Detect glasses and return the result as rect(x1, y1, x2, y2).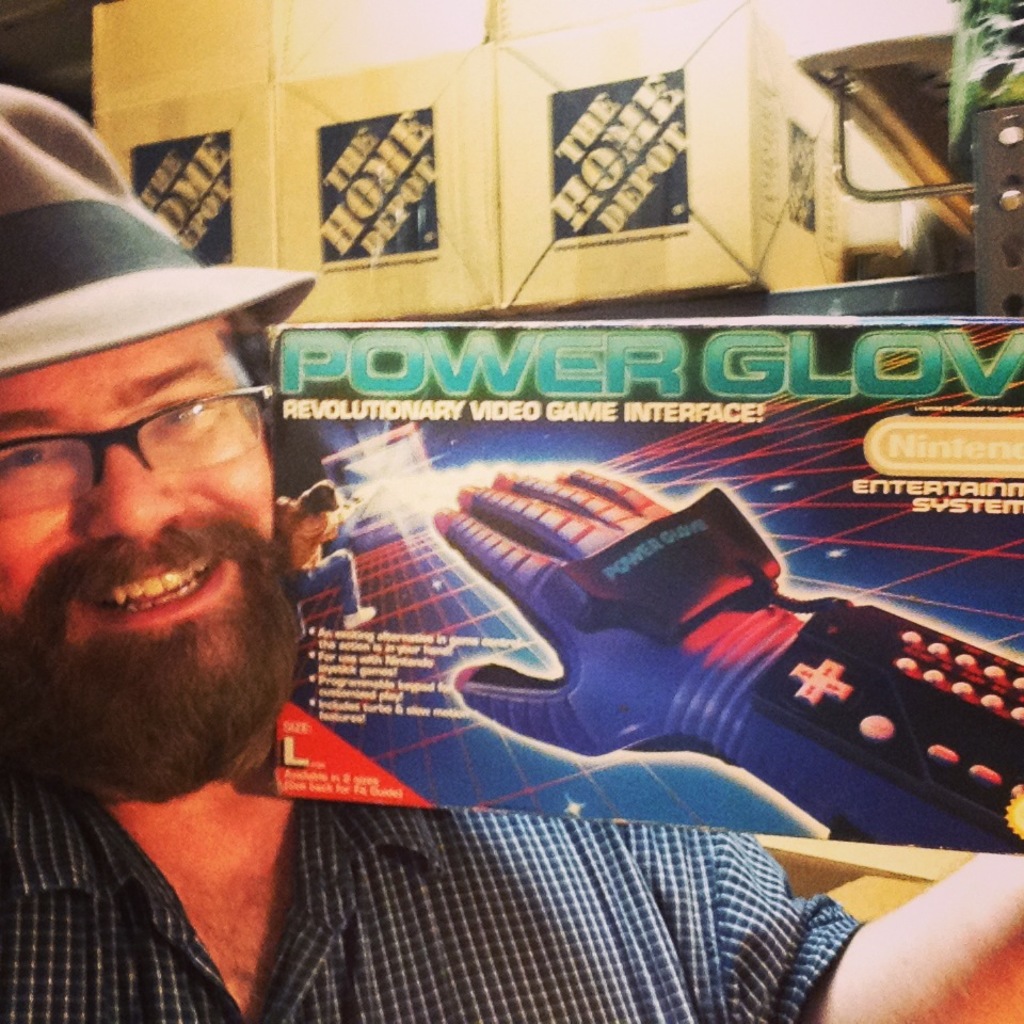
rect(0, 383, 275, 518).
